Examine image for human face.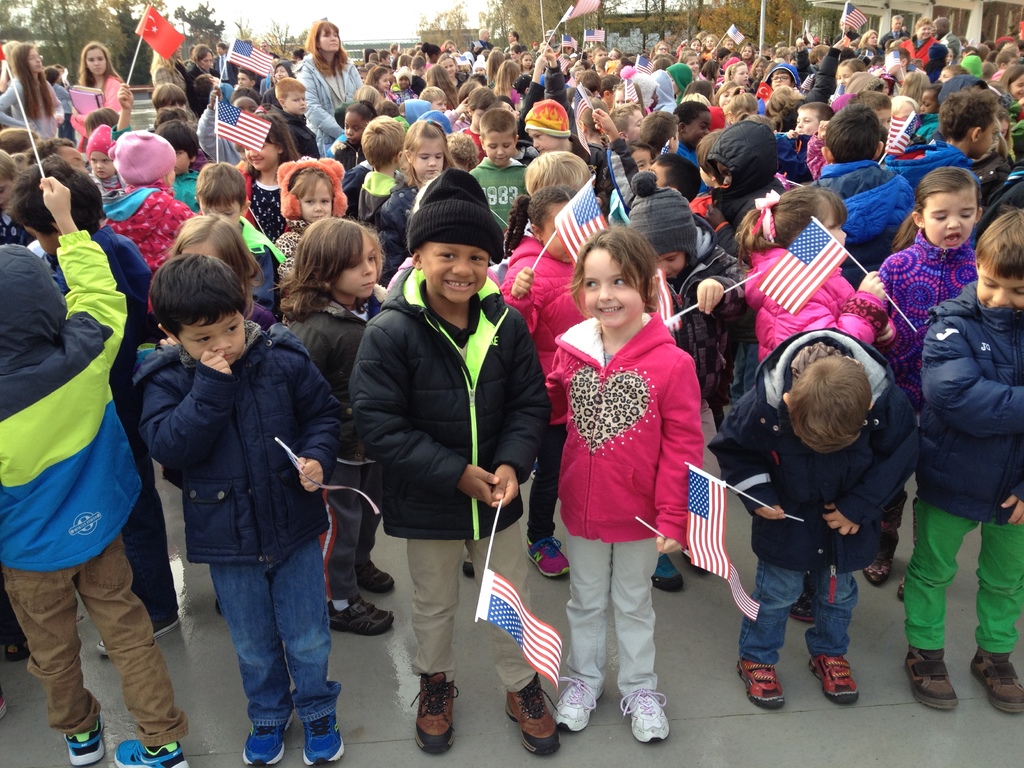
Examination result: <bbox>472, 111, 487, 129</bbox>.
